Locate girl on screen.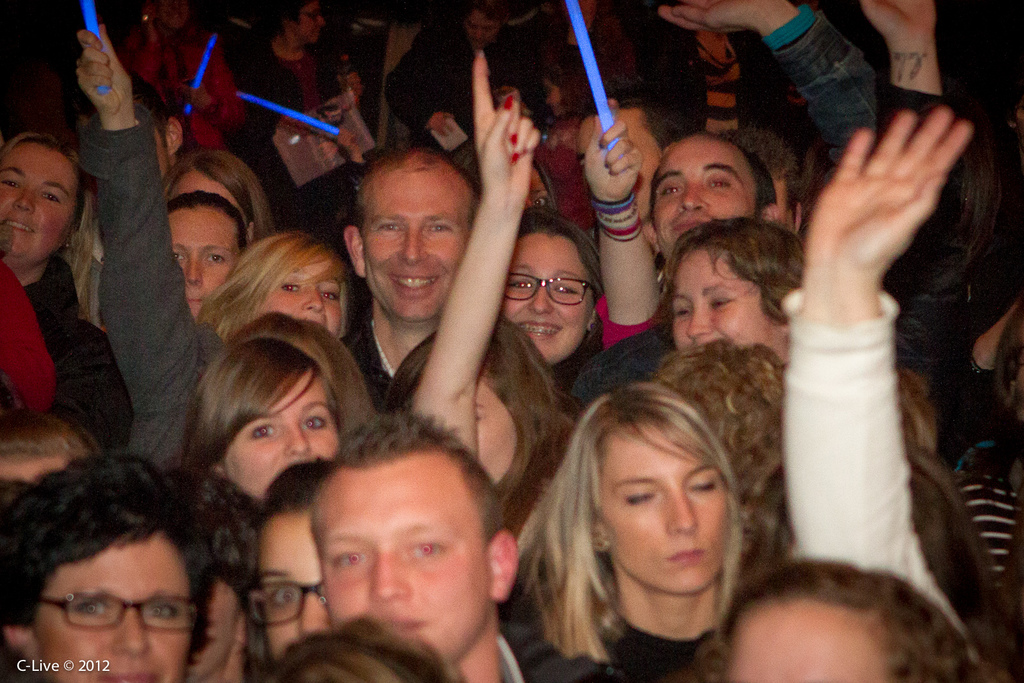
On screen at box(181, 346, 333, 499).
